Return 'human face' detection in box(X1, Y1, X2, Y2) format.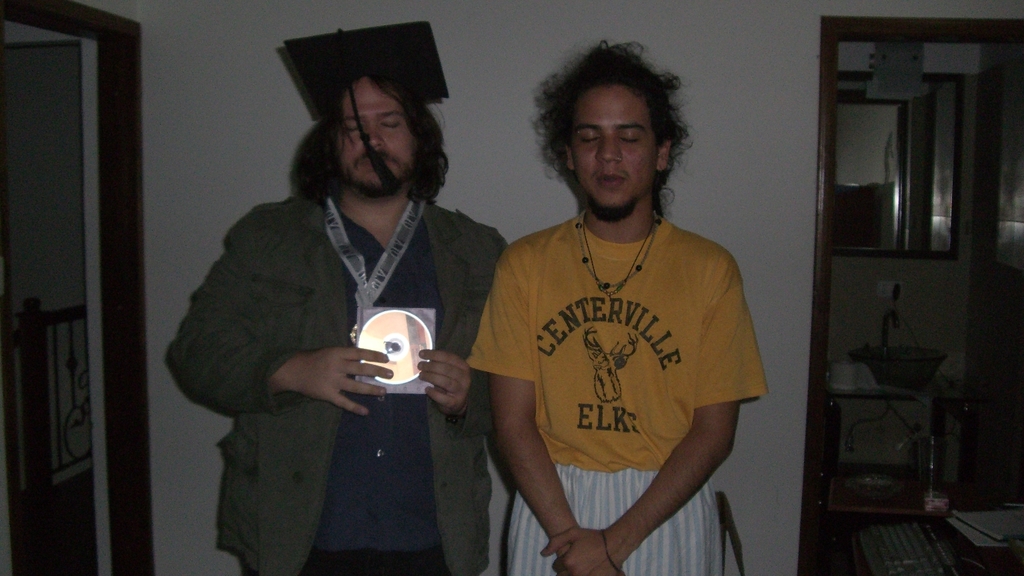
box(567, 87, 661, 205).
